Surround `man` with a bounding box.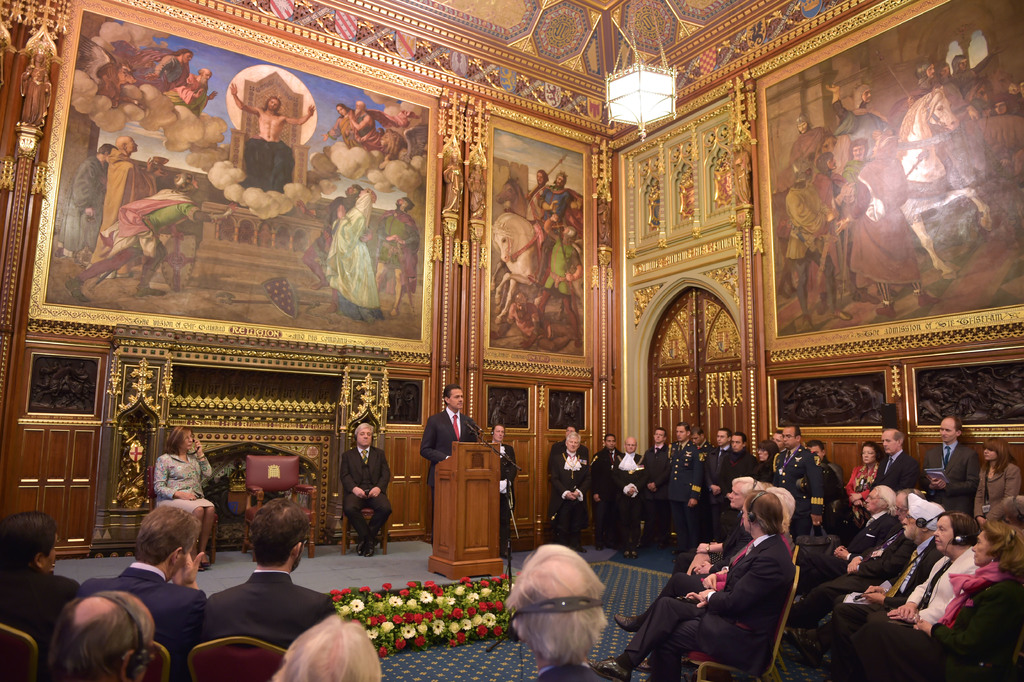
<box>225,84,317,194</box>.
